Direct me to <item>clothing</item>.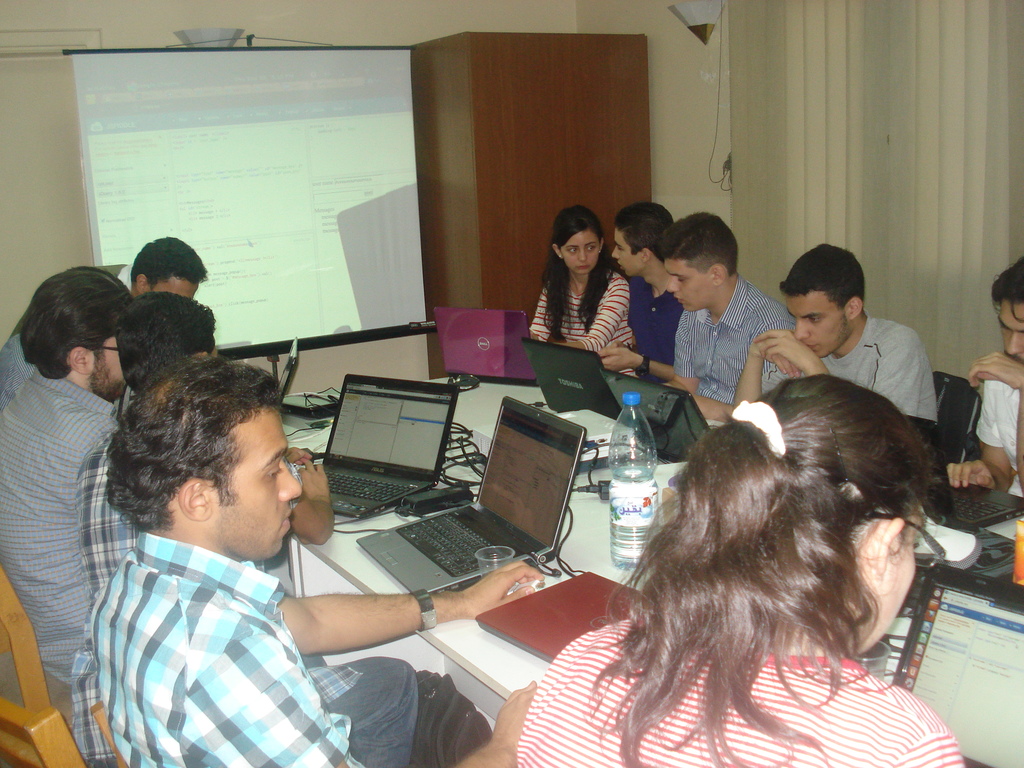
Direction: select_region(975, 378, 1023, 497).
